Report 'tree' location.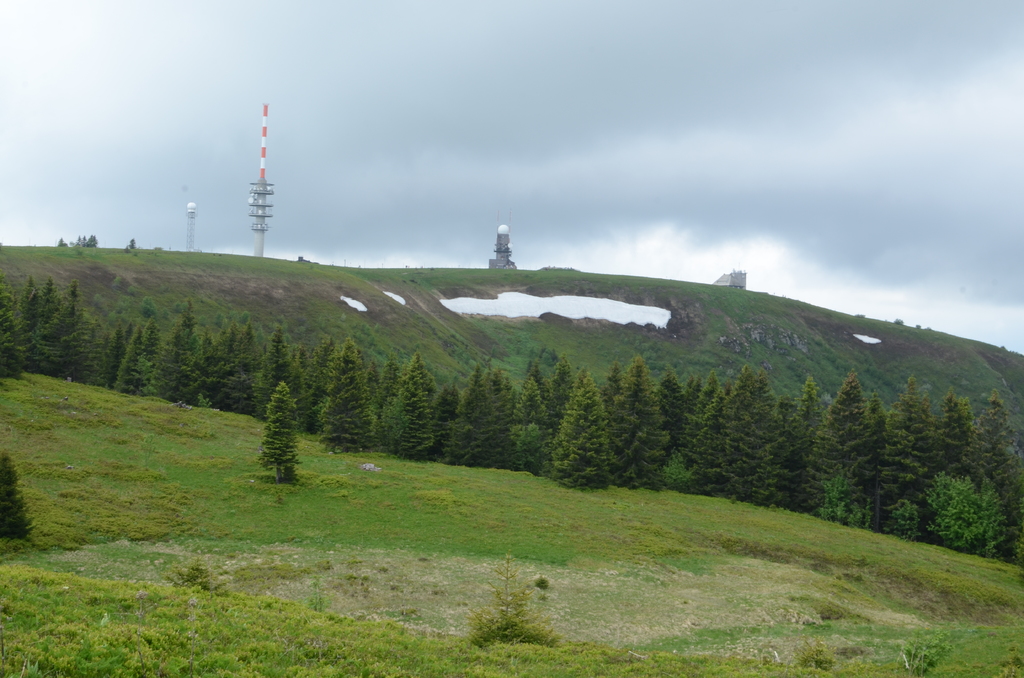
Report: rect(548, 363, 612, 504).
